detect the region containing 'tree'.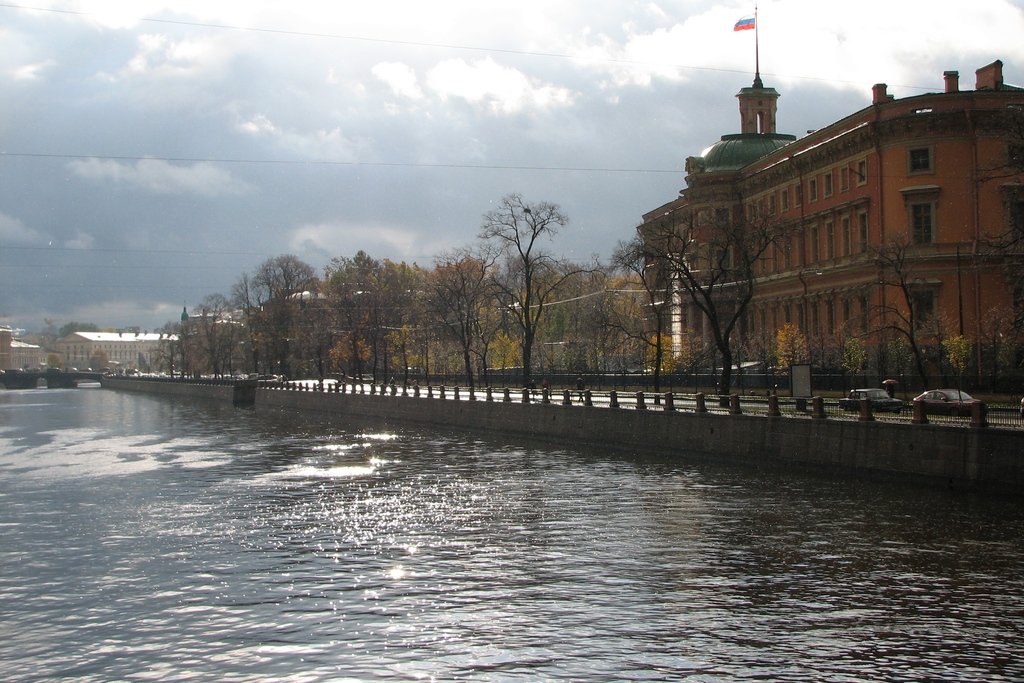
left=850, top=229, right=934, bottom=386.
